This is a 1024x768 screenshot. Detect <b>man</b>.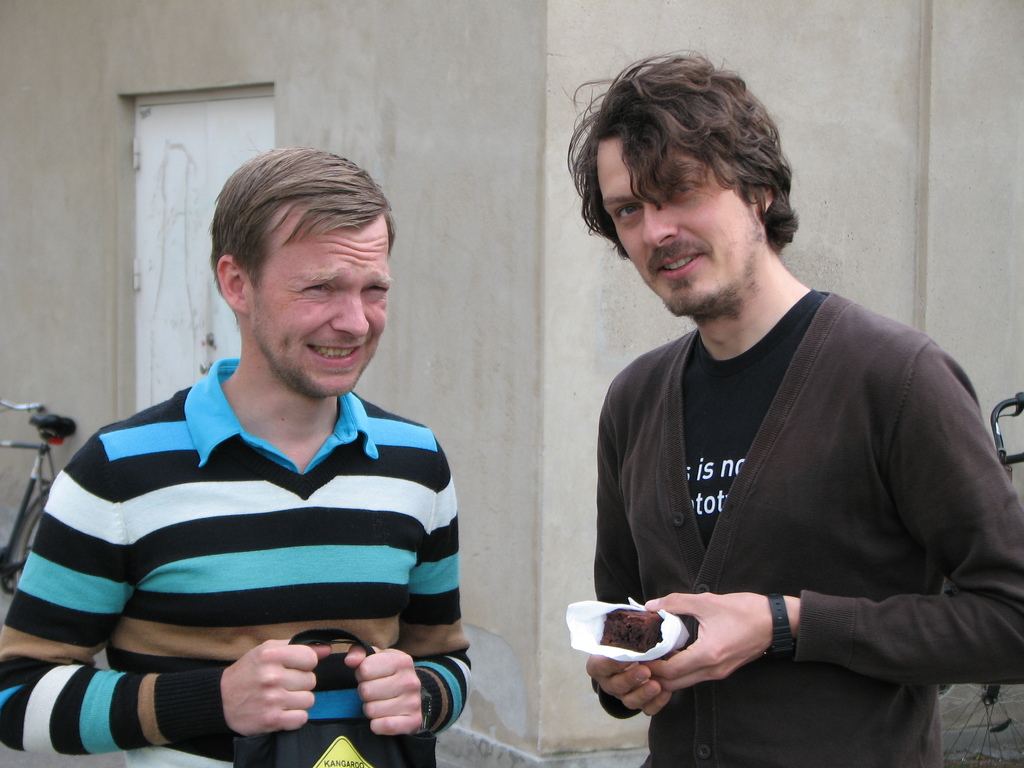
(551, 124, 1014, 755).
